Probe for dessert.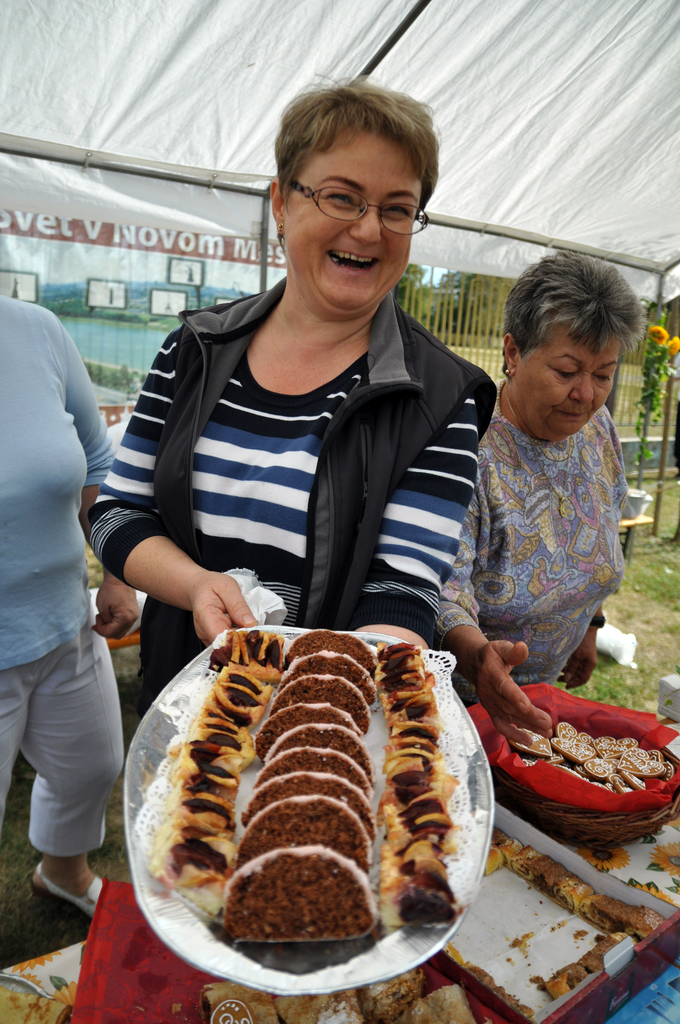
Probe result: select_region(374, 824, 451, 922).
